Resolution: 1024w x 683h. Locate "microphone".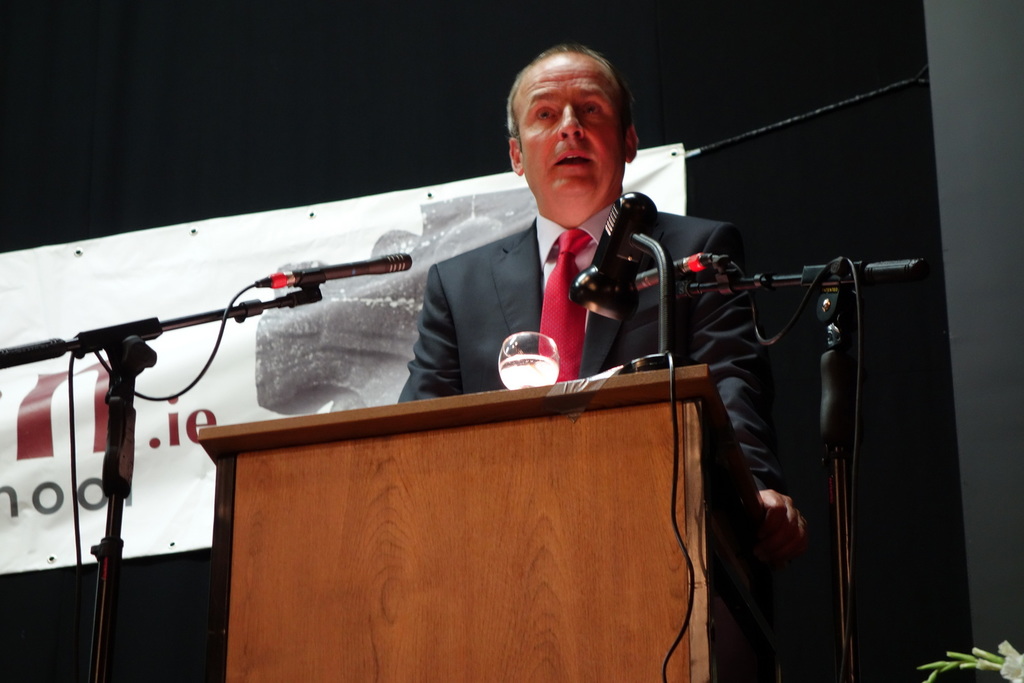
pyautogui.locateOnScreen(252, 252, 410, 291).
